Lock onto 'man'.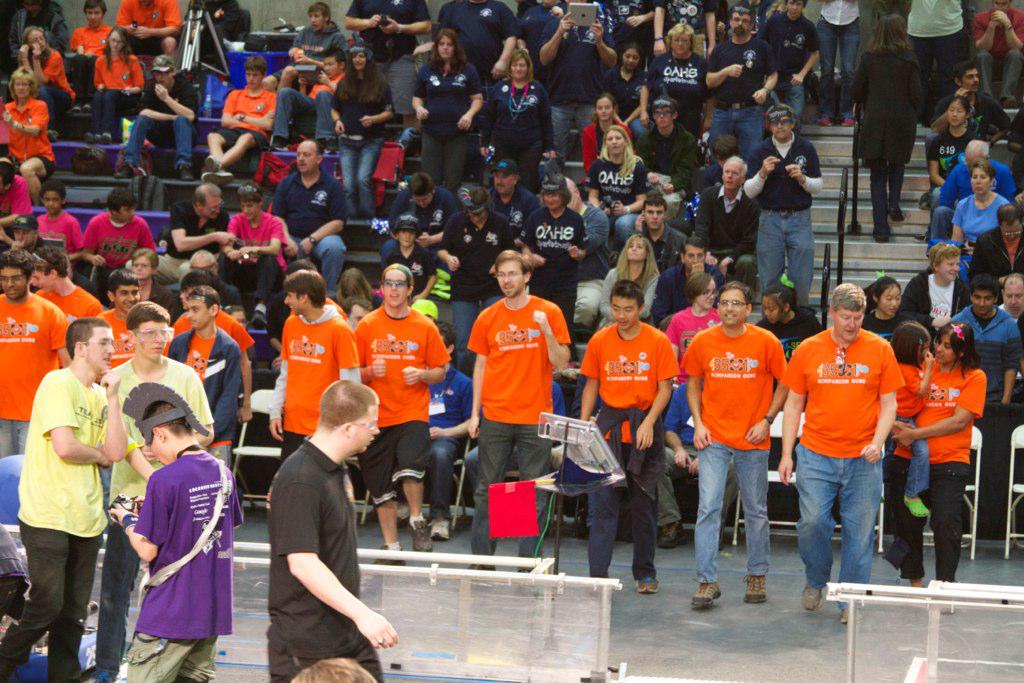
Locked: 967,187,1023,301.
